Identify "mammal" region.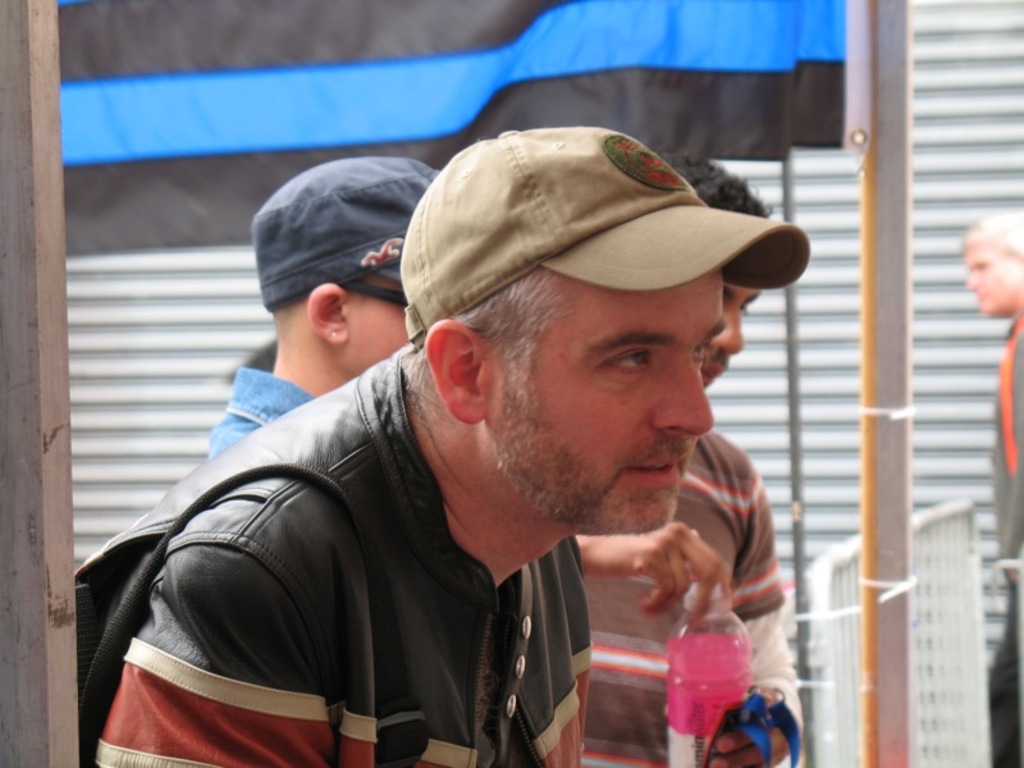
Region: 204, 157, 440, 457.
